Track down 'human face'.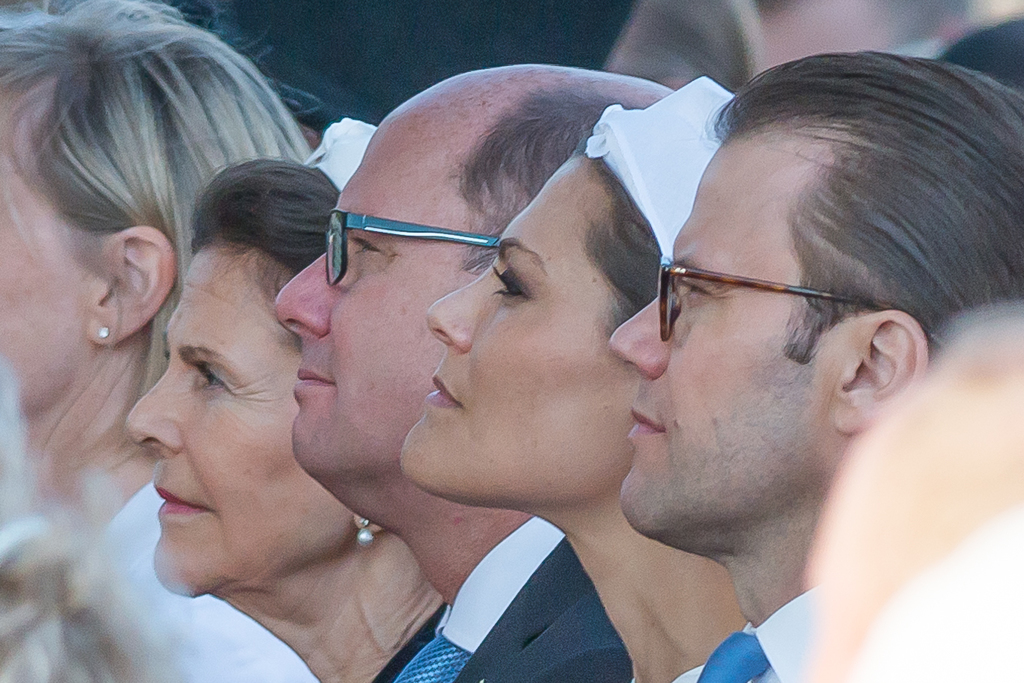
Tracked to (0, 82, 109, 426).
